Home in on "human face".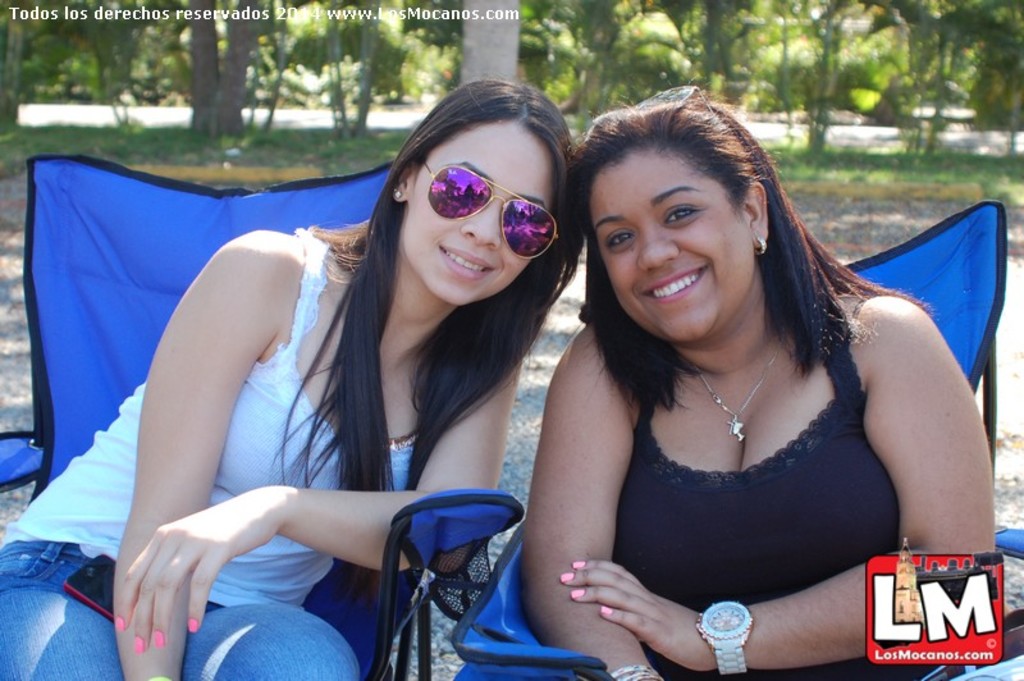
Homed in at <bbox>410, 119, 557, 307</bbox>.
